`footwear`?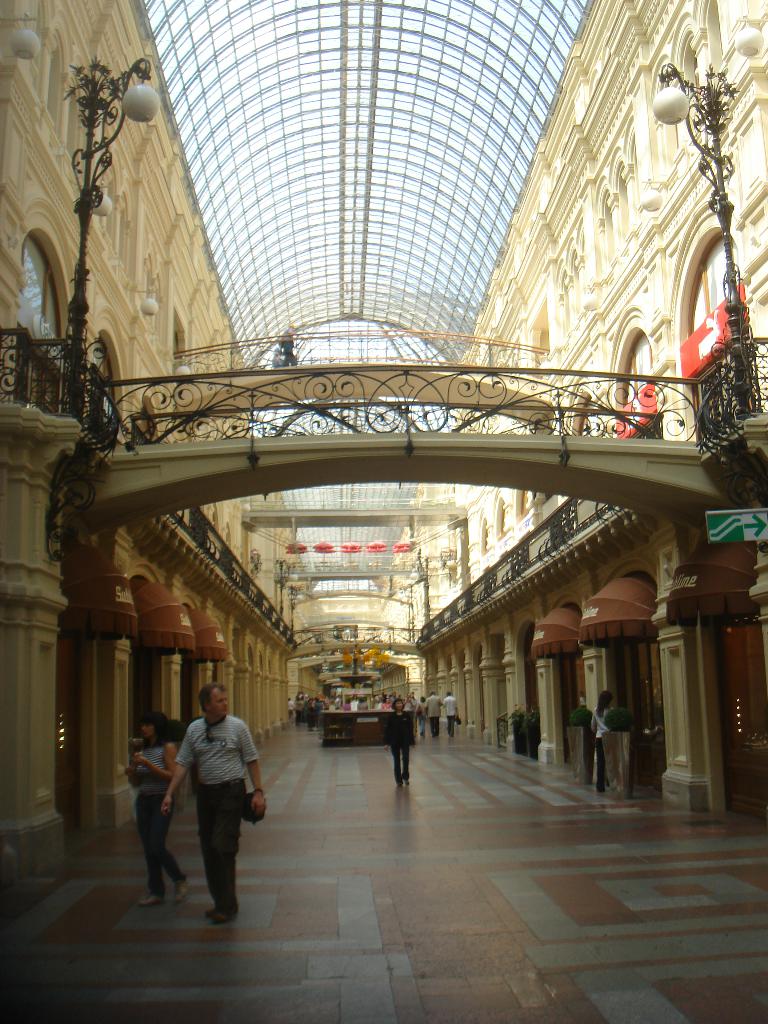
(403,779,408,789)
